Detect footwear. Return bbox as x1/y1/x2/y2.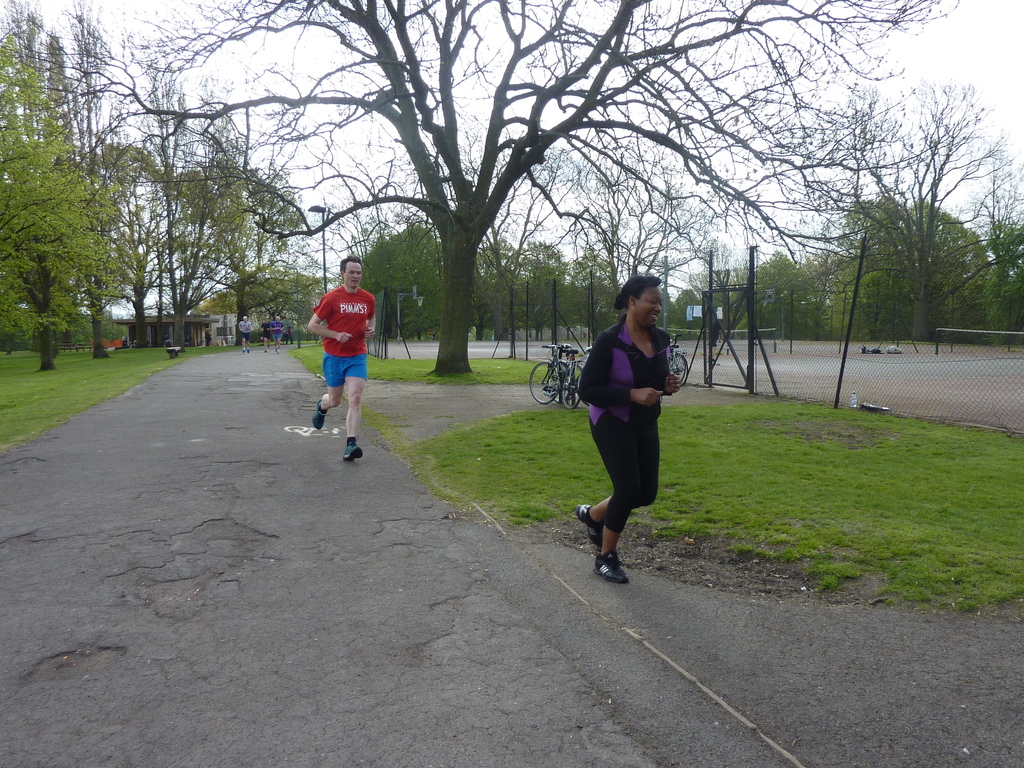
312/401/324/430.
